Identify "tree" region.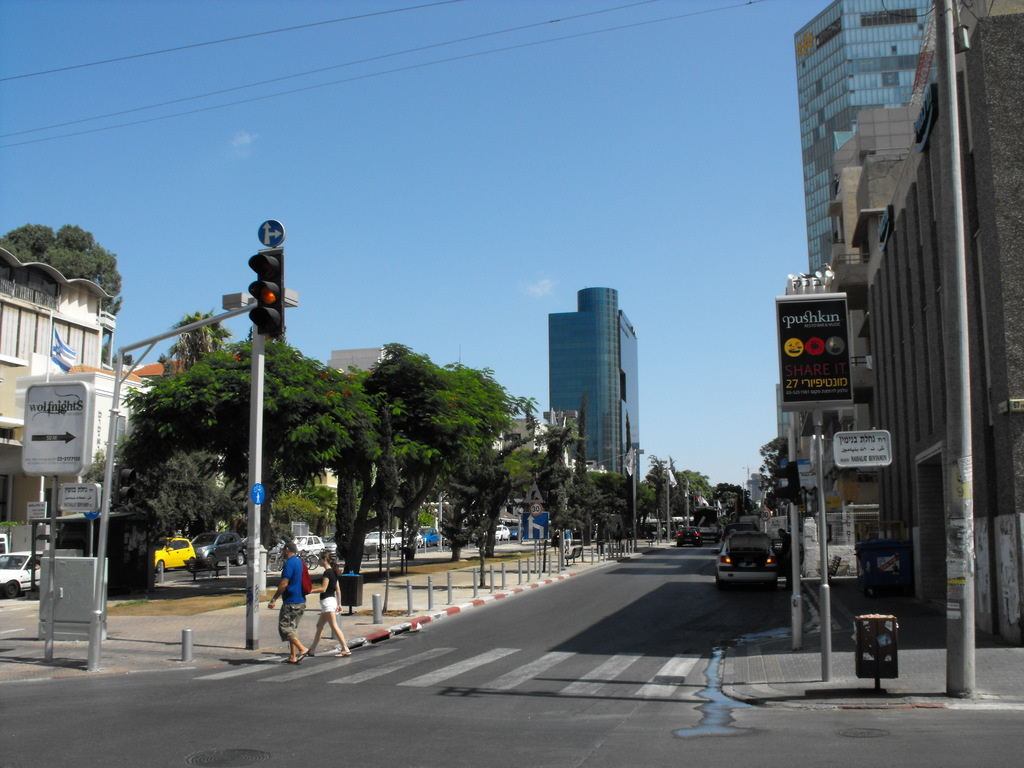
Region: [x1=756, y1=440, x2=801, y2=520].
